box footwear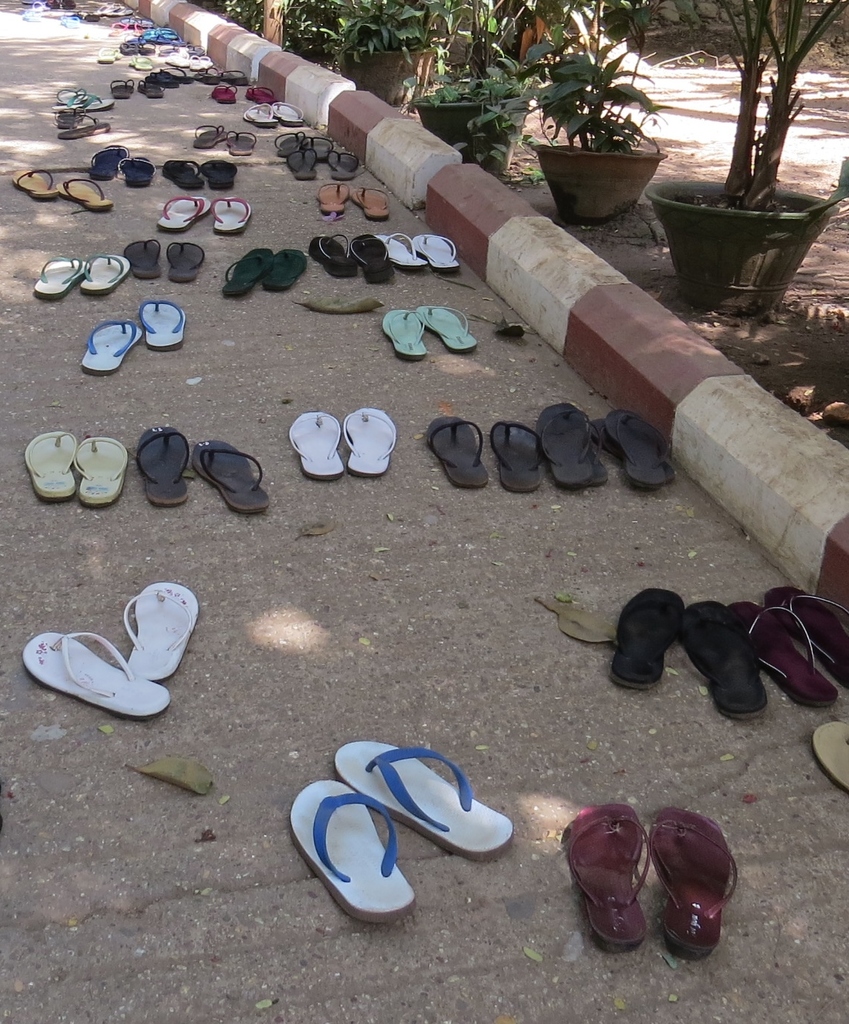
<box>287,781,420,923</box>
